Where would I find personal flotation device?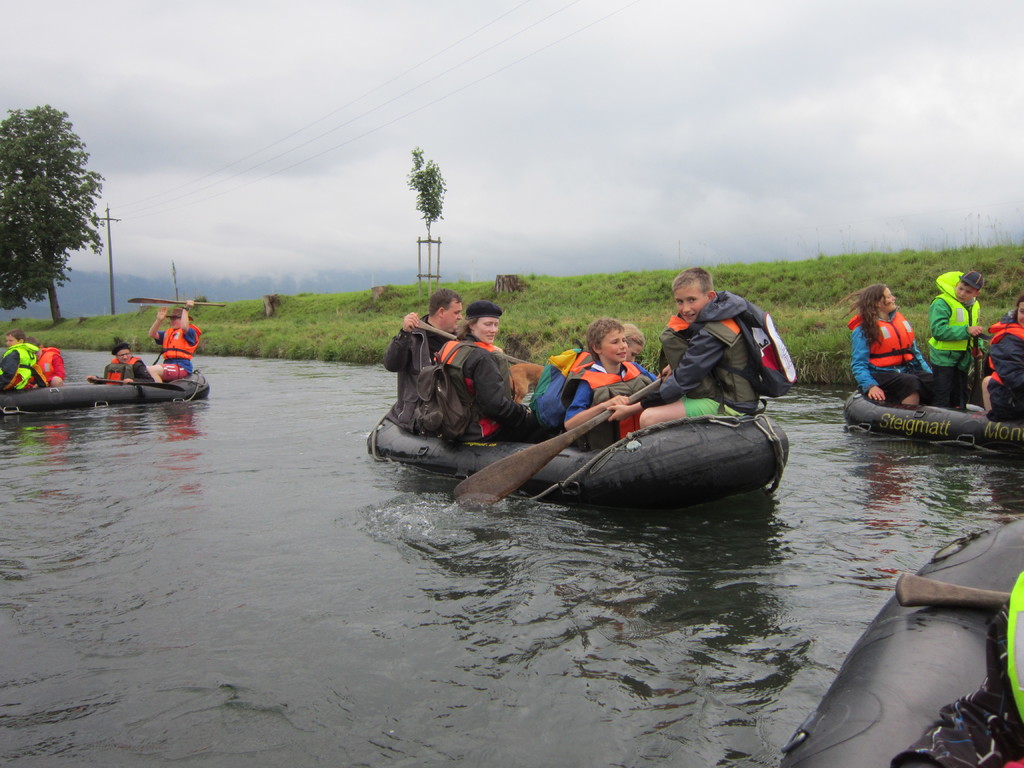
At region(100, 358, 140, 380).
